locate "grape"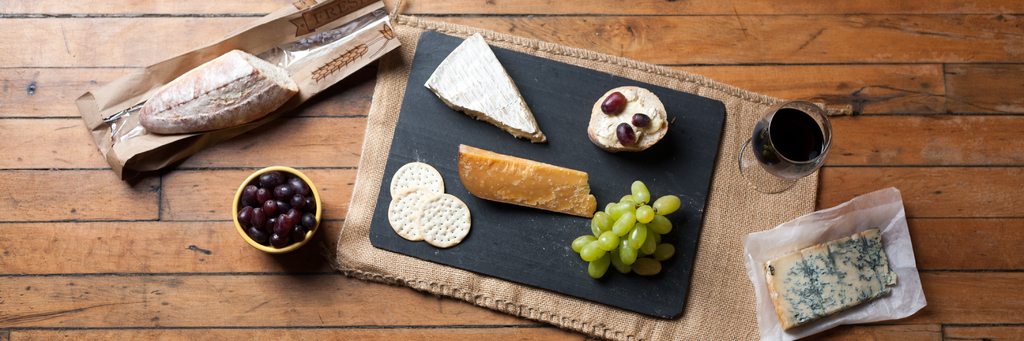
bbox(615, 122, 635, 147)
